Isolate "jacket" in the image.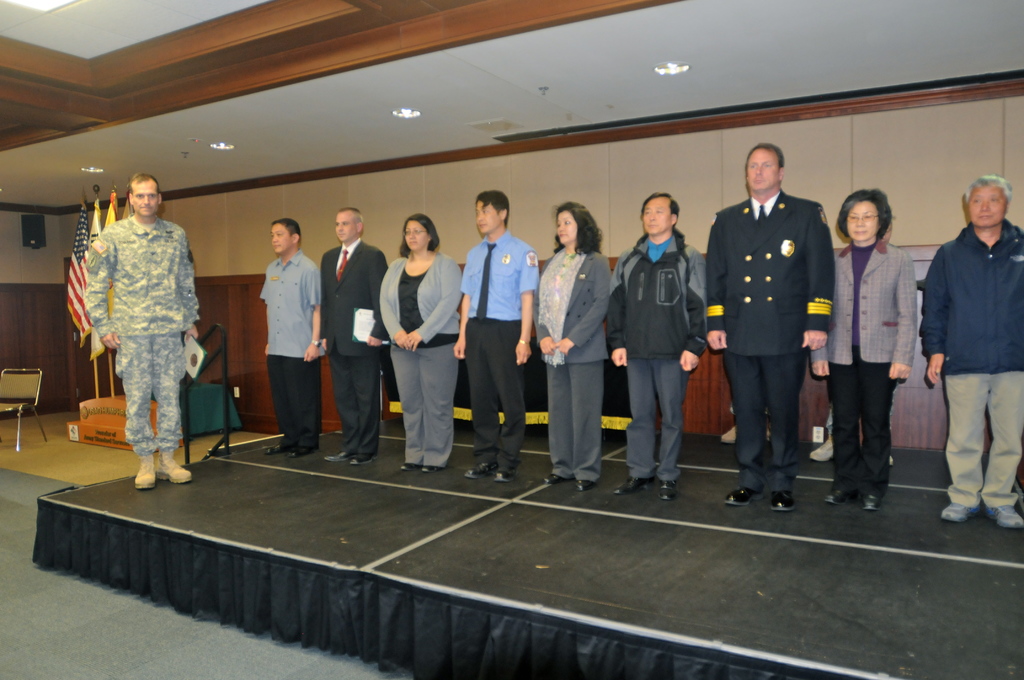
Isolated region: [378,250,462,346].
